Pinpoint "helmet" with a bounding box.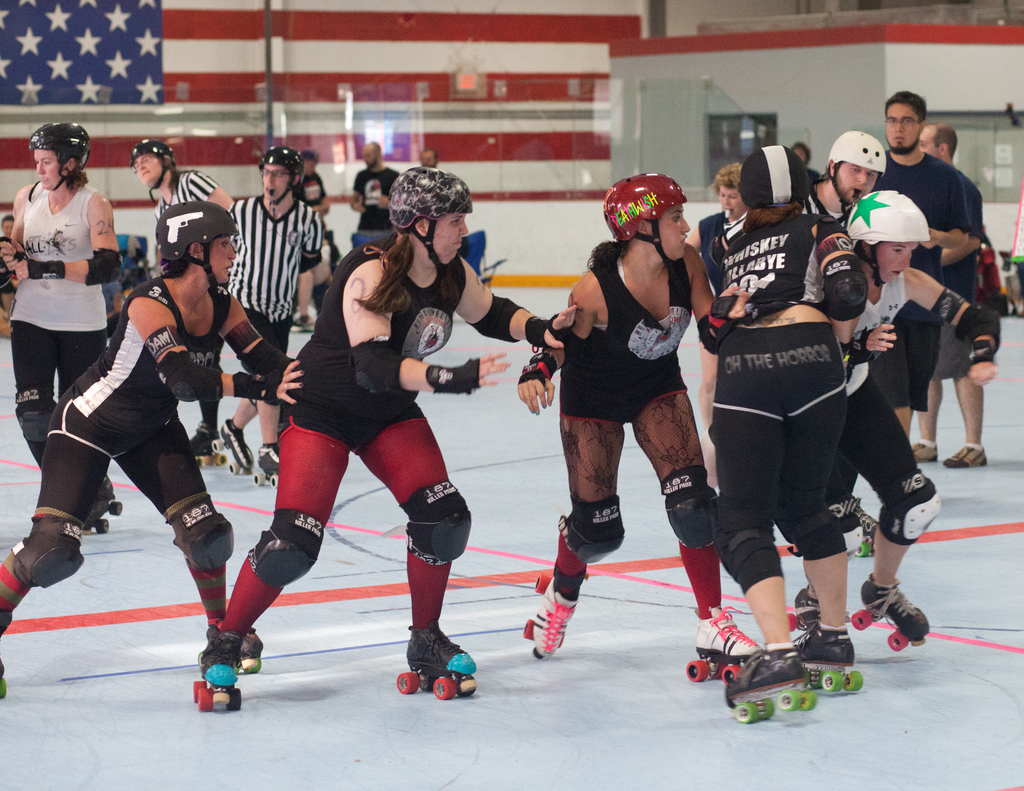
802,237,876,332.
